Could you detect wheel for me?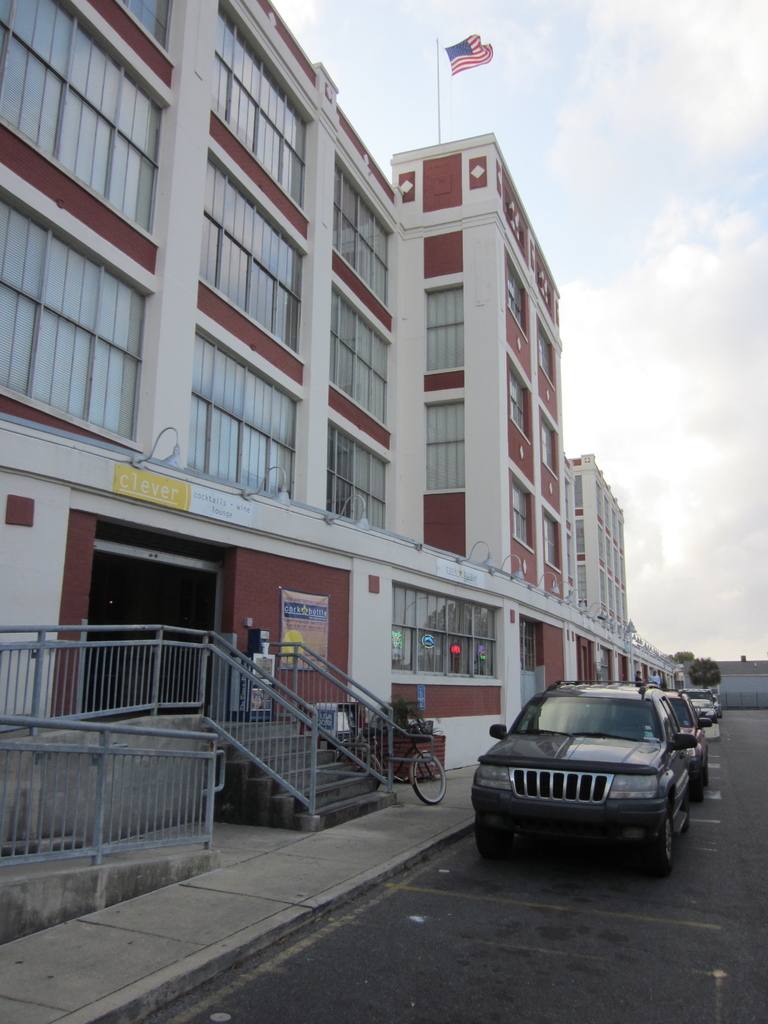
Detection result: bbox=[639, 806, 676, 876].
